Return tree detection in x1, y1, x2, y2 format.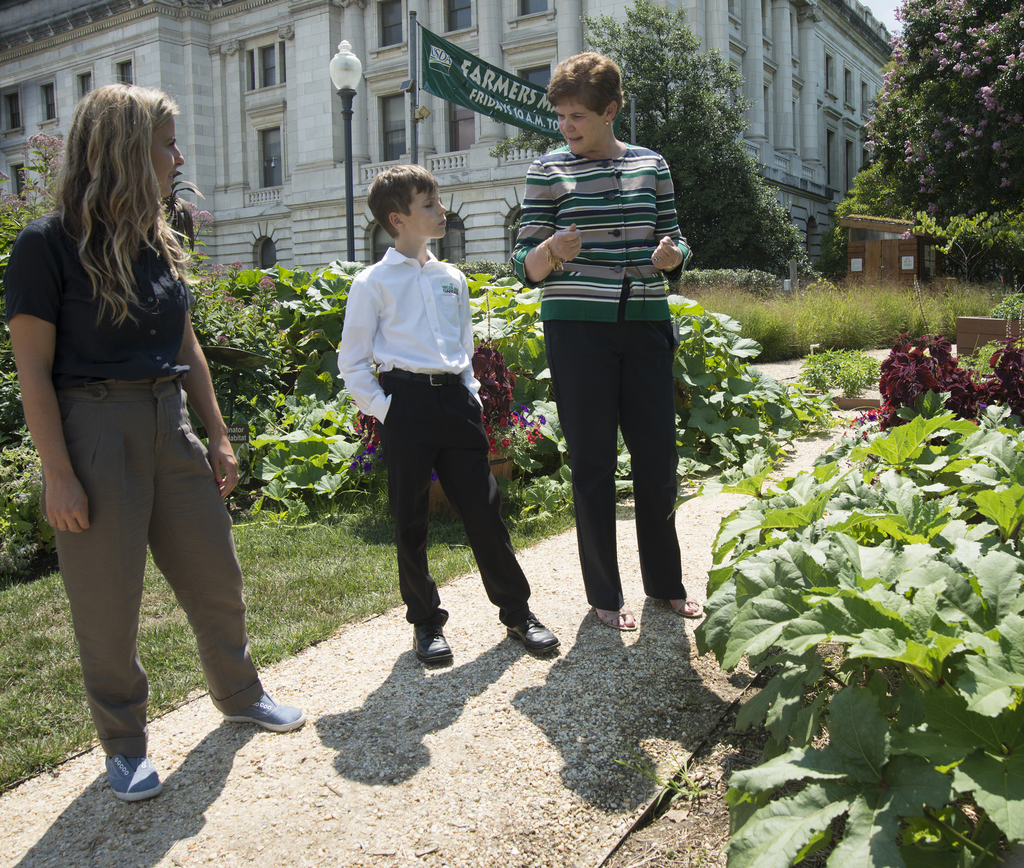
867, 2, 1009, 261.
